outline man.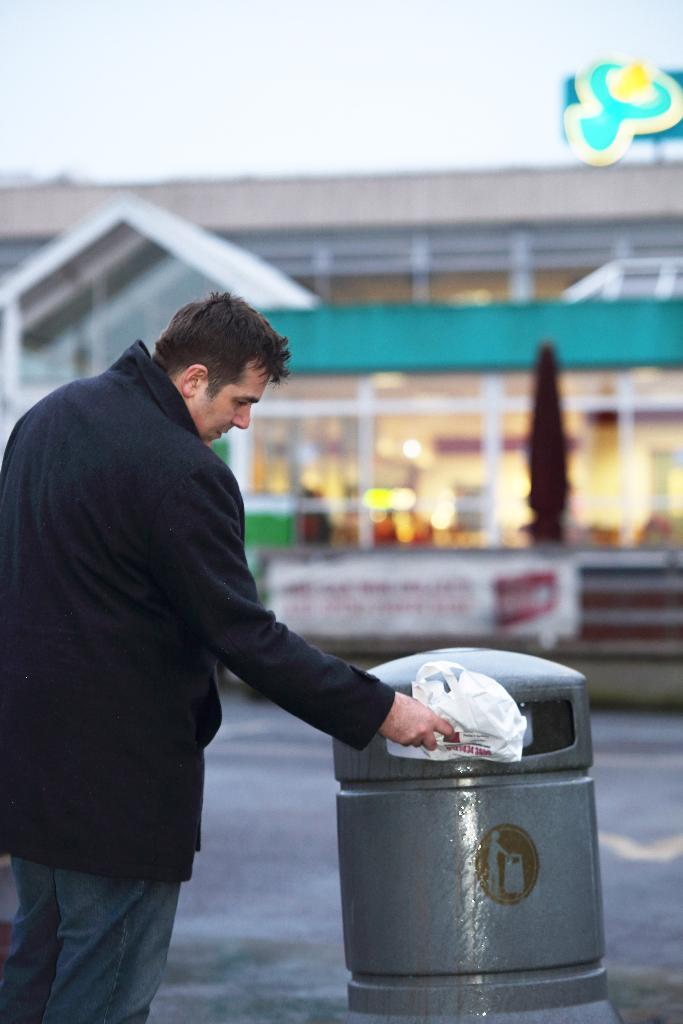
Outline: select_region(13, 267, 472, 1004).
